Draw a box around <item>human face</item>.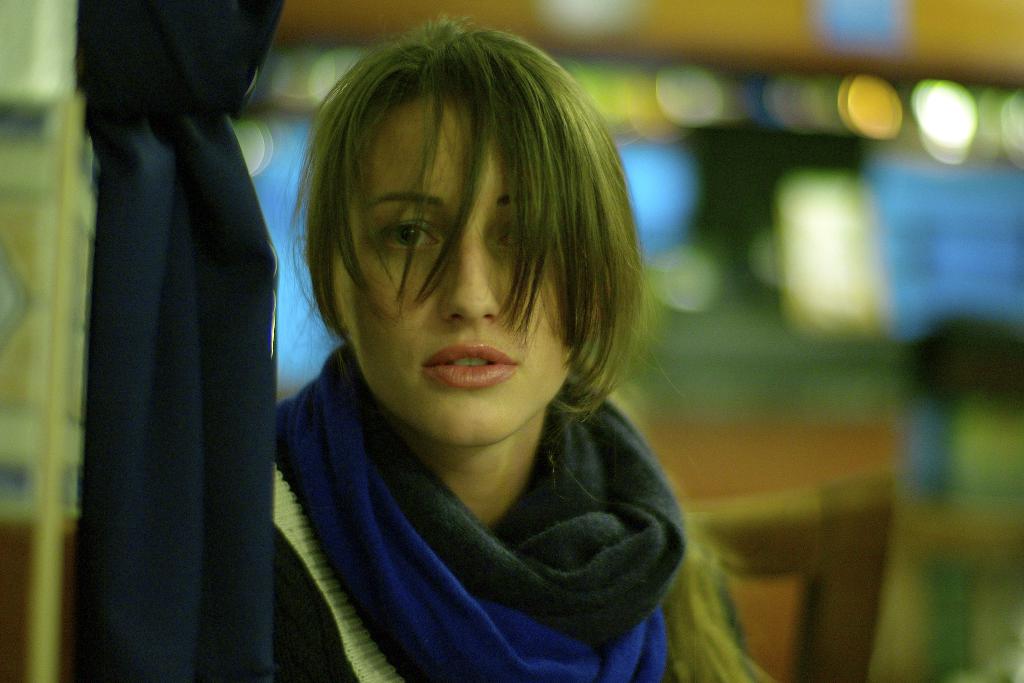
box(339, 109, 572, 445).
